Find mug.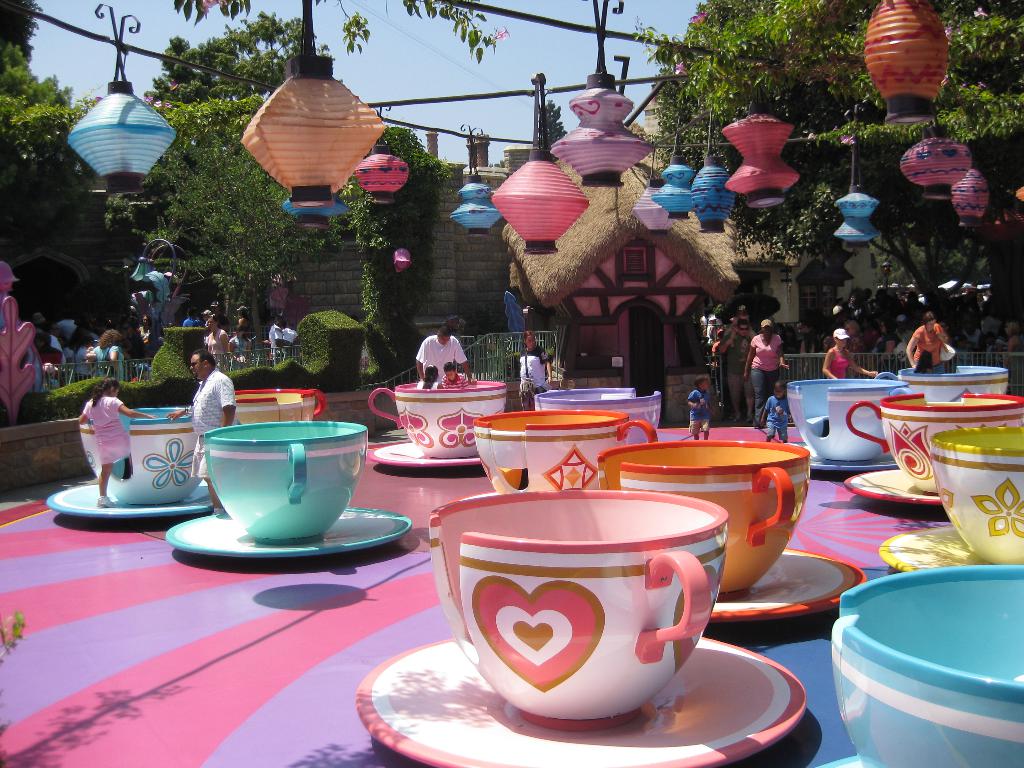
l=427, t=491, r=726, b=734.
